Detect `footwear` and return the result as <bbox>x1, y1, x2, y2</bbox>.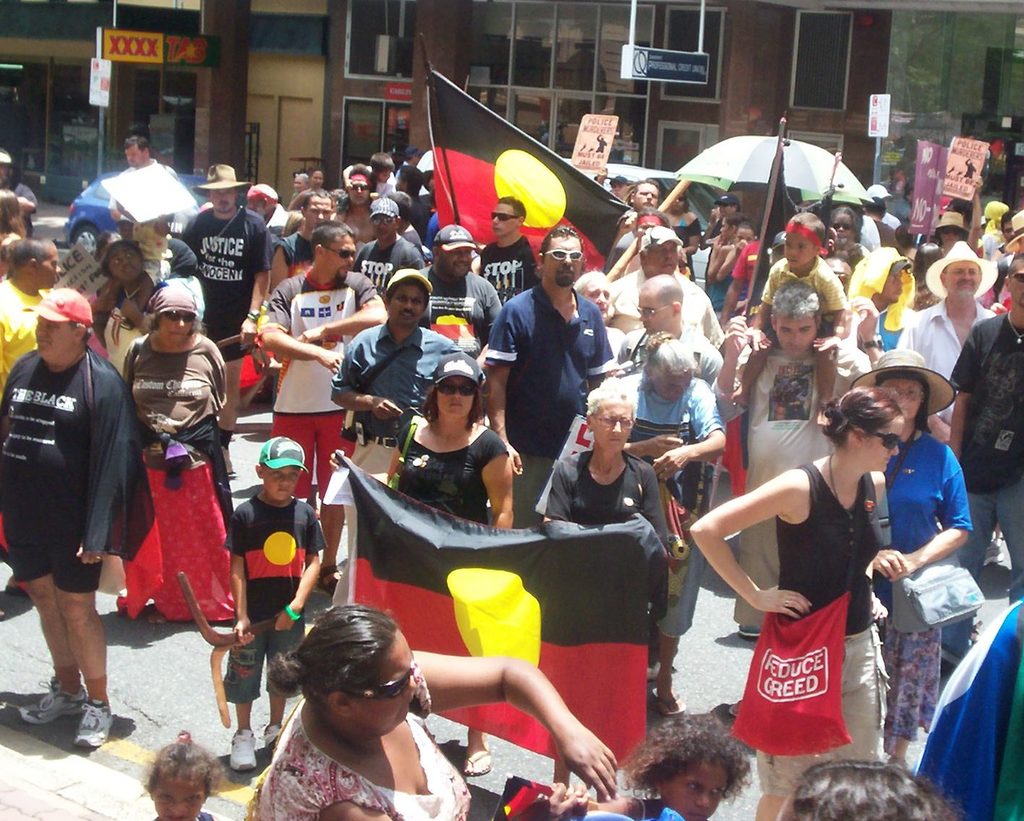
<bbox>227, 725, 255, 769</bbox>.
